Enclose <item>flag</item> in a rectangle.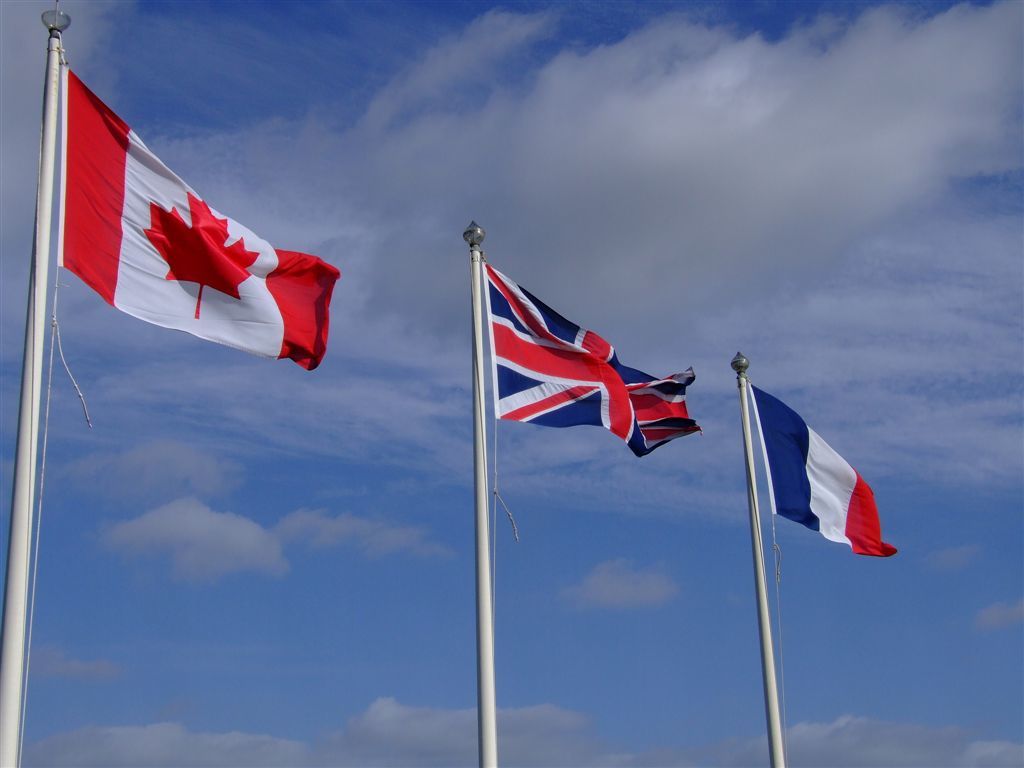
<bbox>752, 385, 900, 555</bbox>.
